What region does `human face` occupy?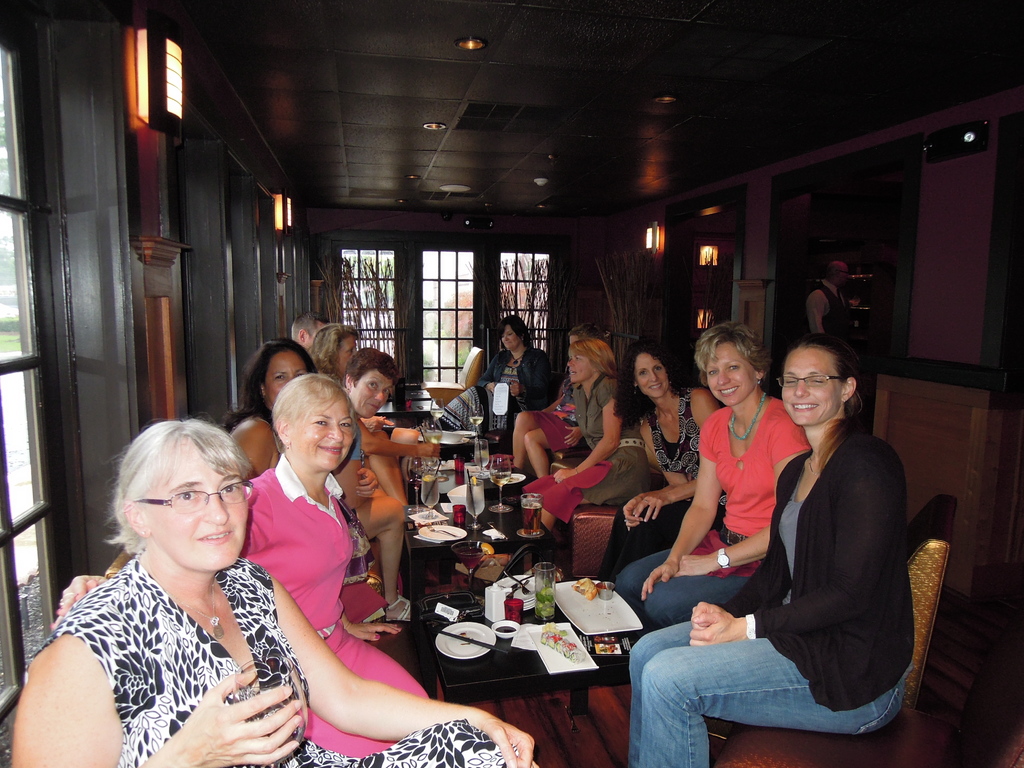
rect(337, 333, 357, 373).
